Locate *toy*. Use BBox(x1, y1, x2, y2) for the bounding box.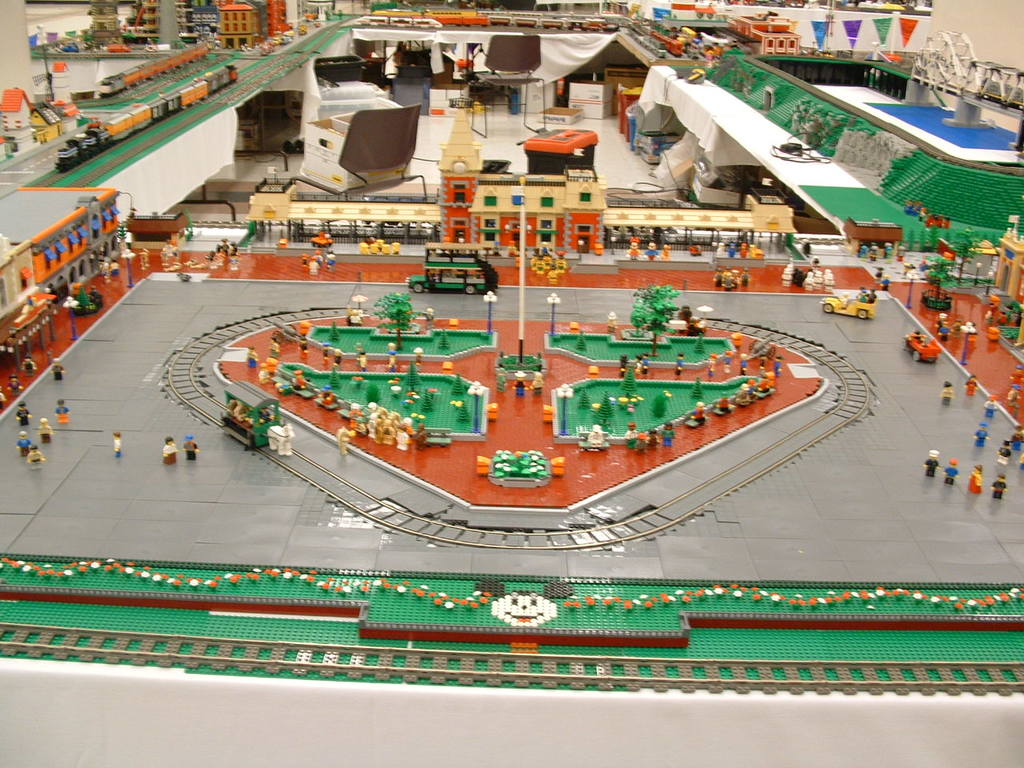
BBox(635, 430, 649, 451).
